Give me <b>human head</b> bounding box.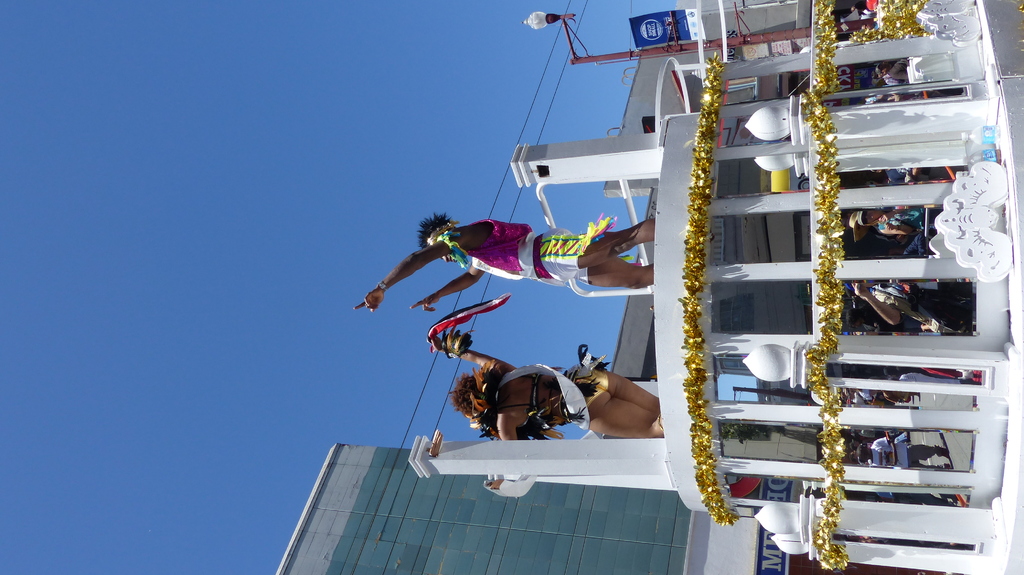
select_region(848, 308, 863, 329).
